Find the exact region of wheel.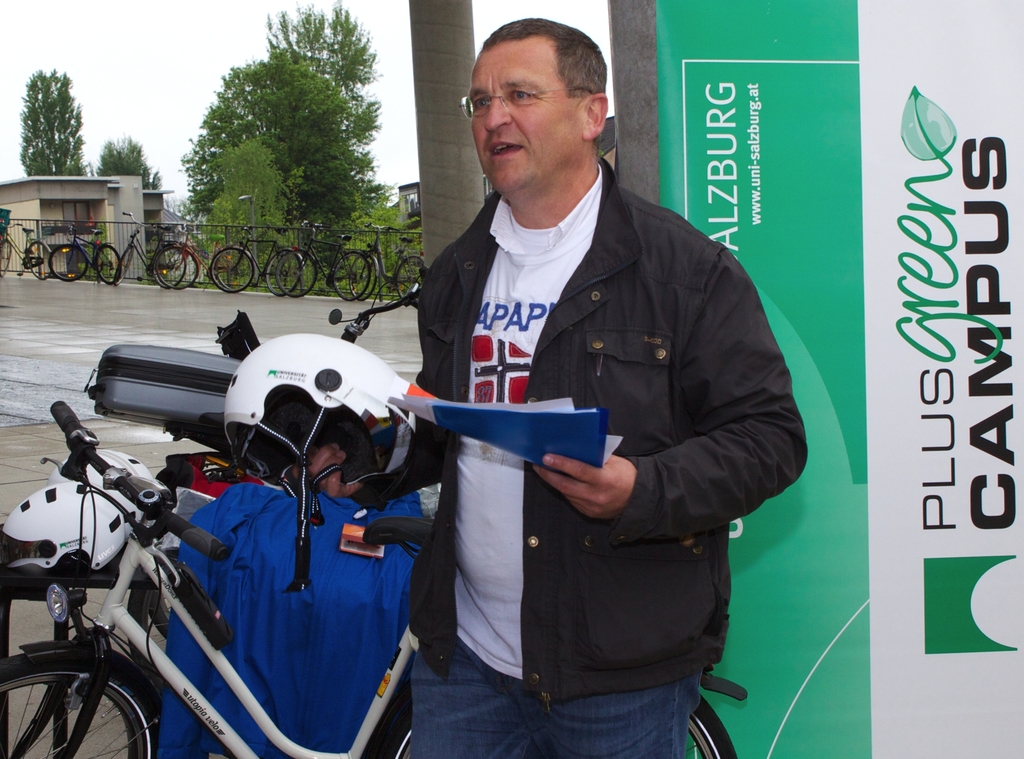
Exact region: <region>0, 237, 8, 284</region>.
